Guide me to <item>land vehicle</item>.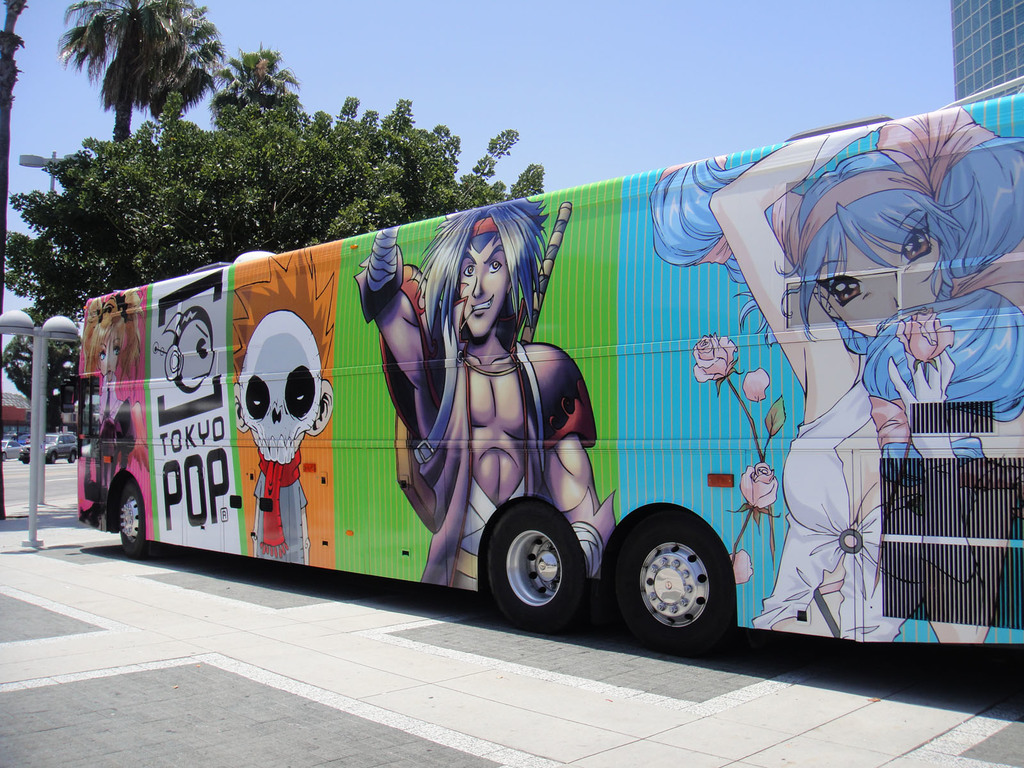
Guidance: (left=41, top=131, right=982, bottom=670).
